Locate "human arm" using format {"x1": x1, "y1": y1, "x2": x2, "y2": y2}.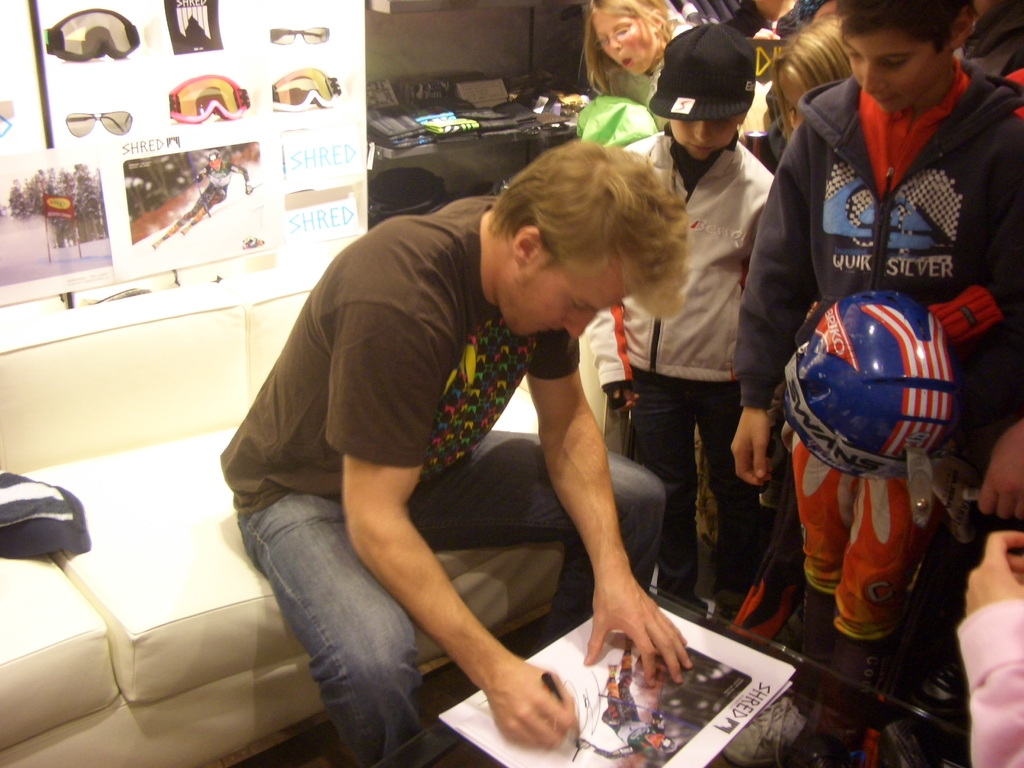
{"x1": 338, "y1": 304, "x2": 583, "y2": 758}.
